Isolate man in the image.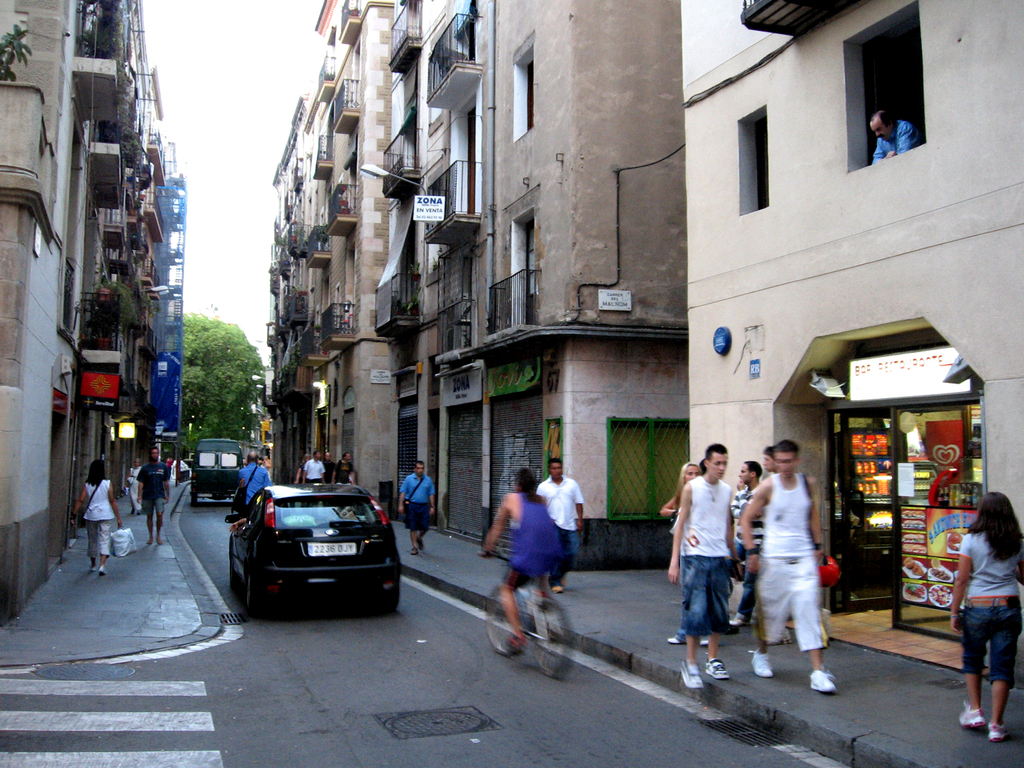
Isolated region: 658,435,741,690.
